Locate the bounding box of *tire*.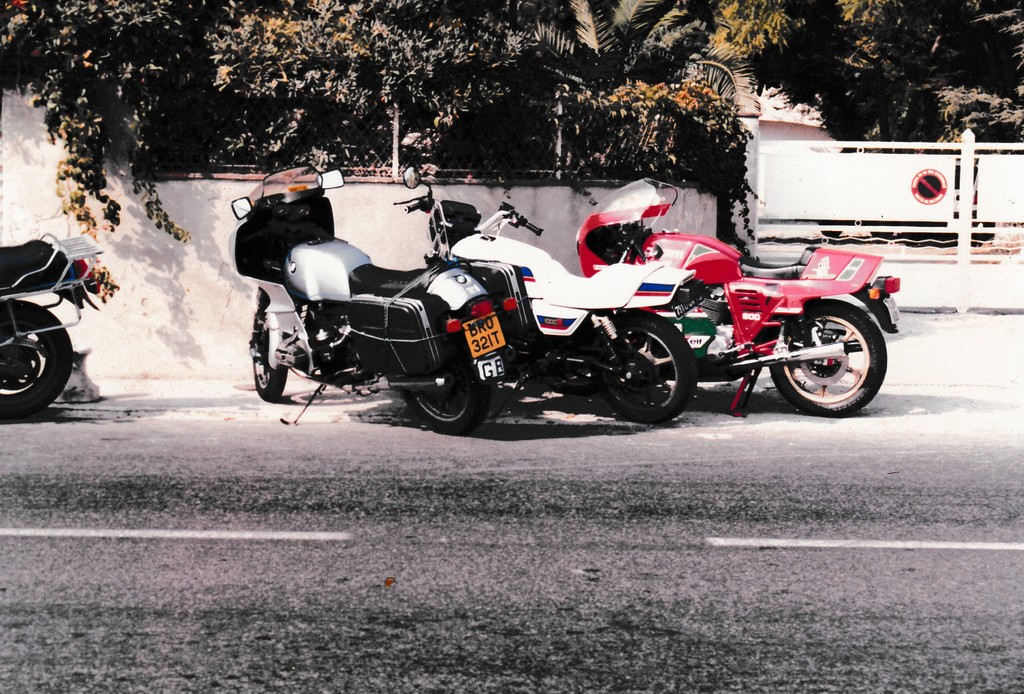
Bounding box: left=253, top=303, right=287, bottom=401.
